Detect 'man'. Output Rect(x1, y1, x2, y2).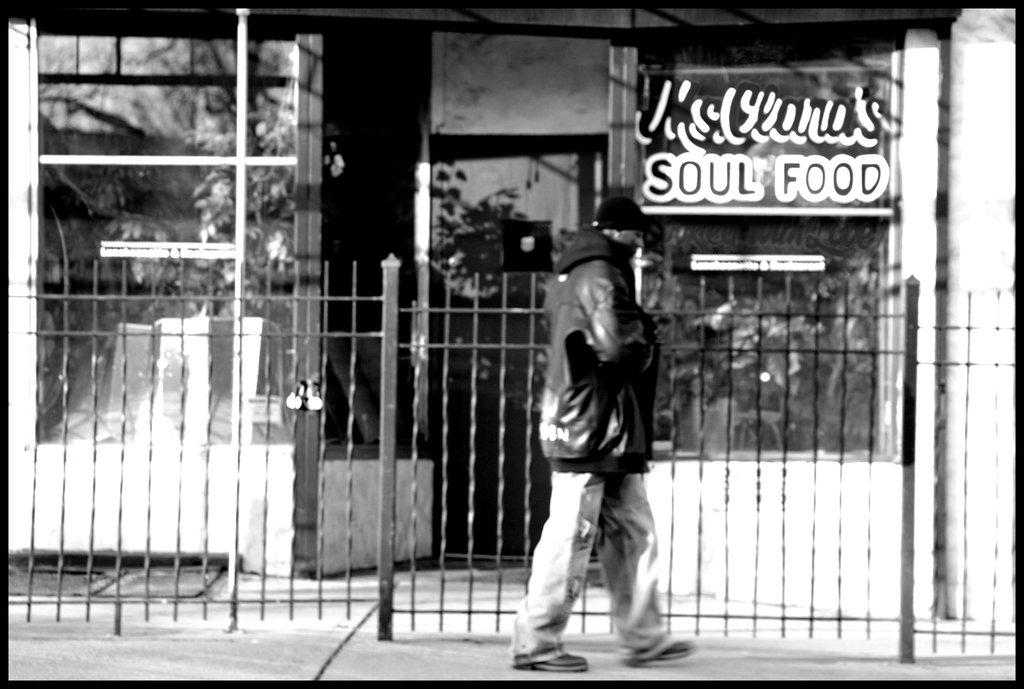
Rect(506, 190, 676, 680).
